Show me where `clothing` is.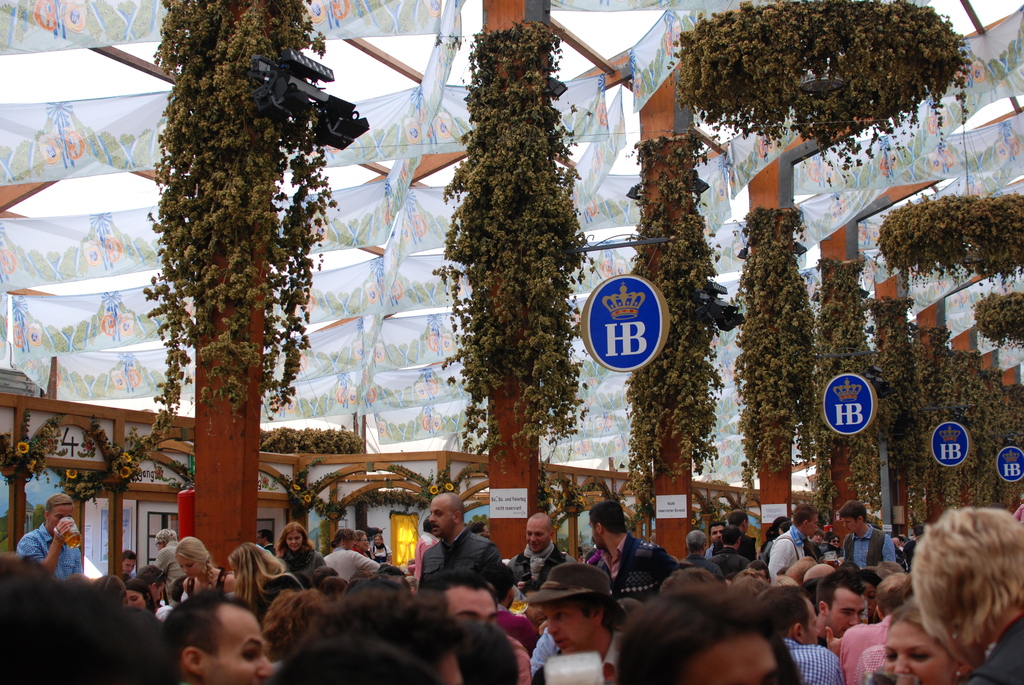
`clothing` is at <region>591, 529, 671, 599</region>.
